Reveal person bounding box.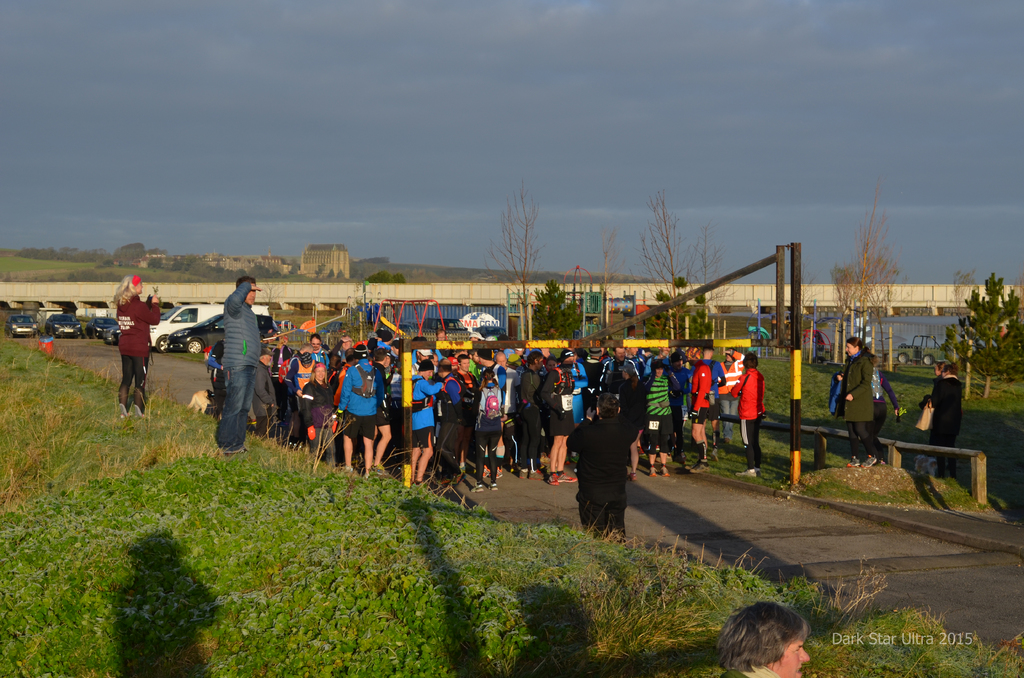
Revealed: box=[831, 327, 881, 462].
